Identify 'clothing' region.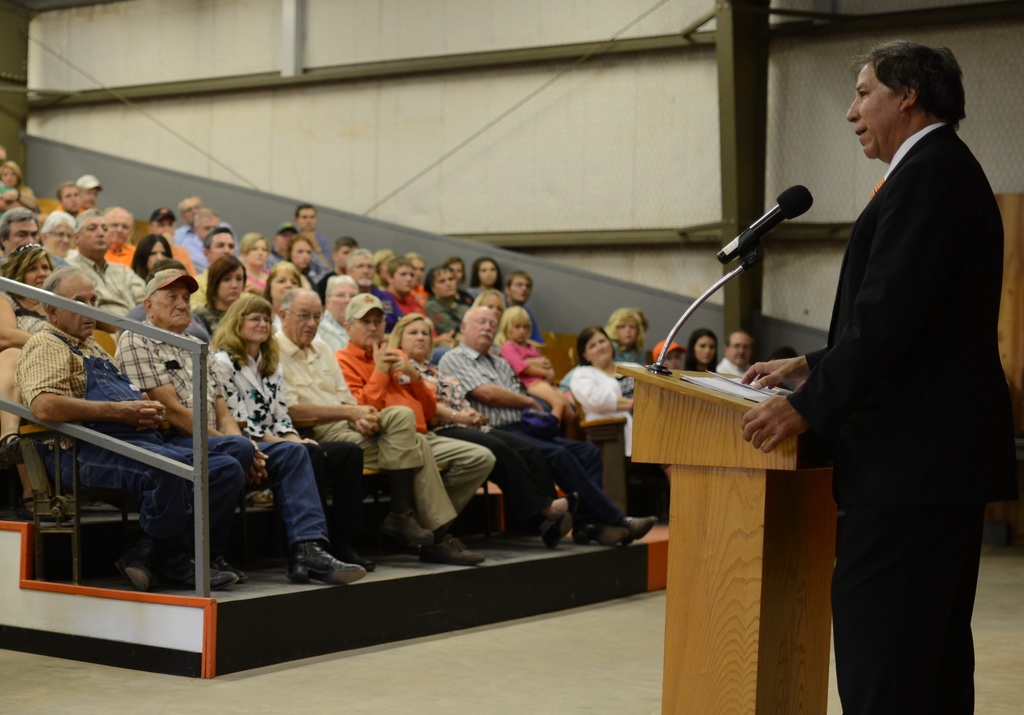
Region: 77:172:101:191.
